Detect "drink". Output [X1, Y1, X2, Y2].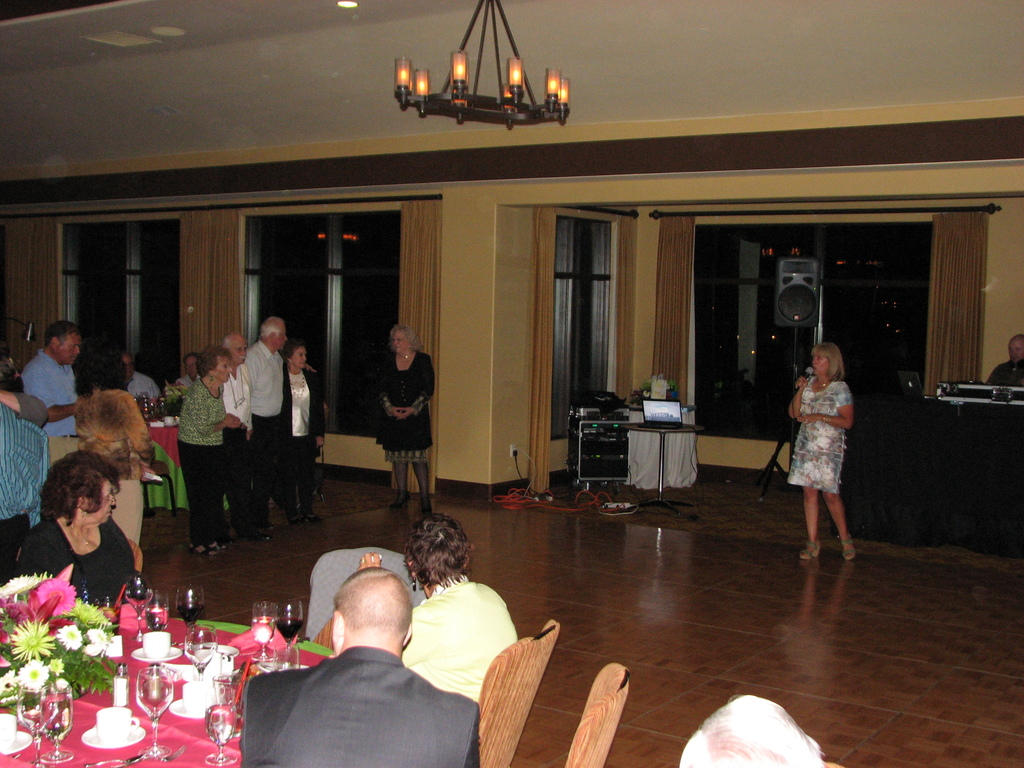
[136, 678, 174, 718].
